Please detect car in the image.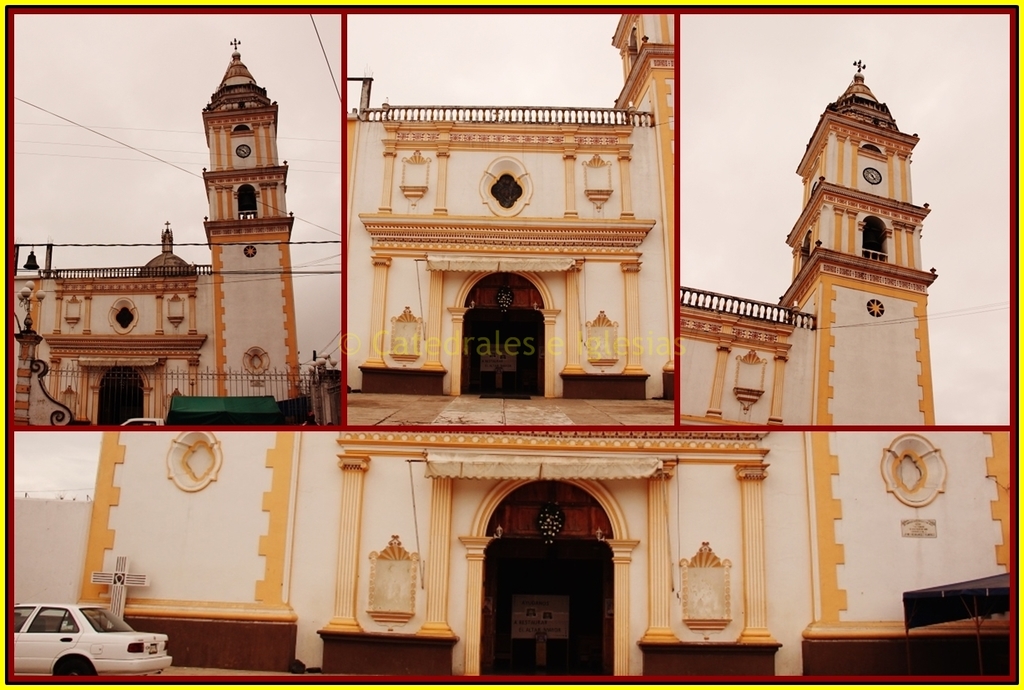
region(16, 603, 174, 677).
